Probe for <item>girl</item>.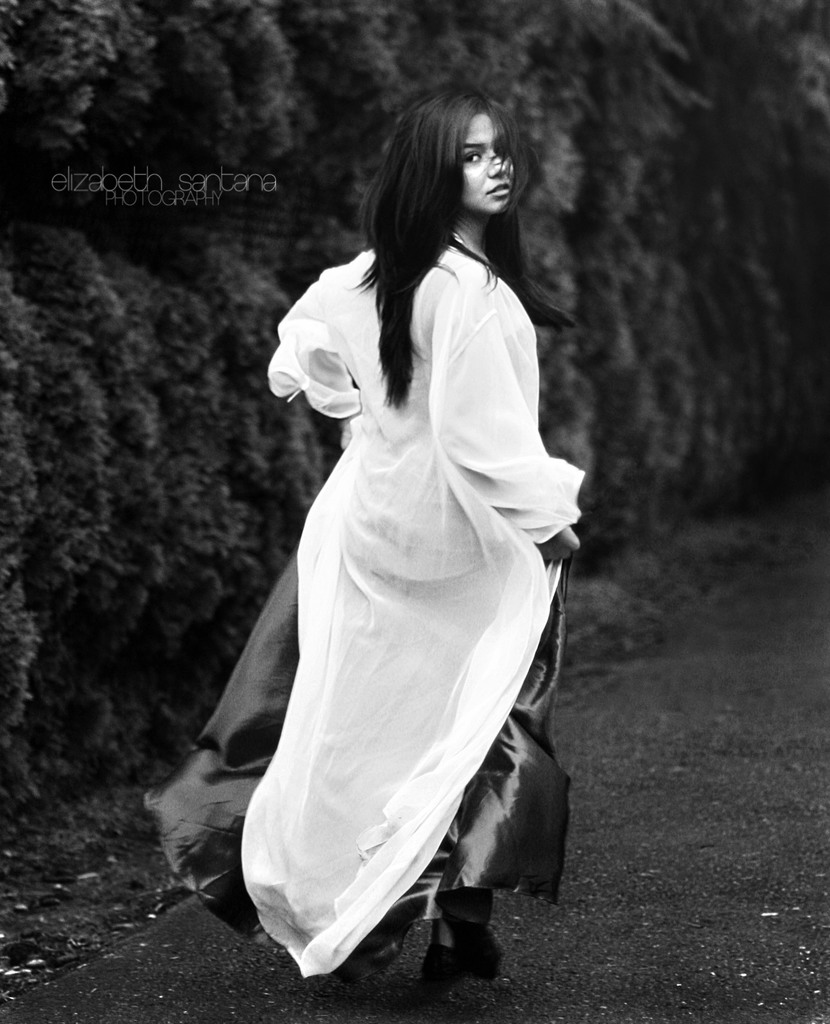
Probe result: 136 81 592 972.
